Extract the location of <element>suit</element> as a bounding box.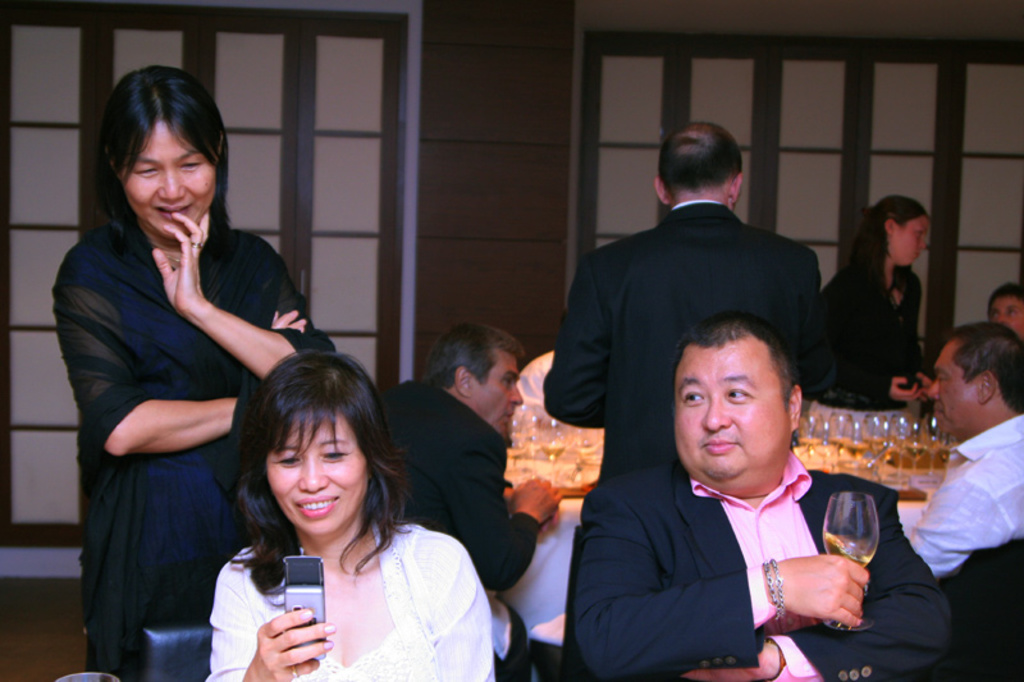
{"left": 576, "top": 179, "right": 841, "bottom": 540}.
